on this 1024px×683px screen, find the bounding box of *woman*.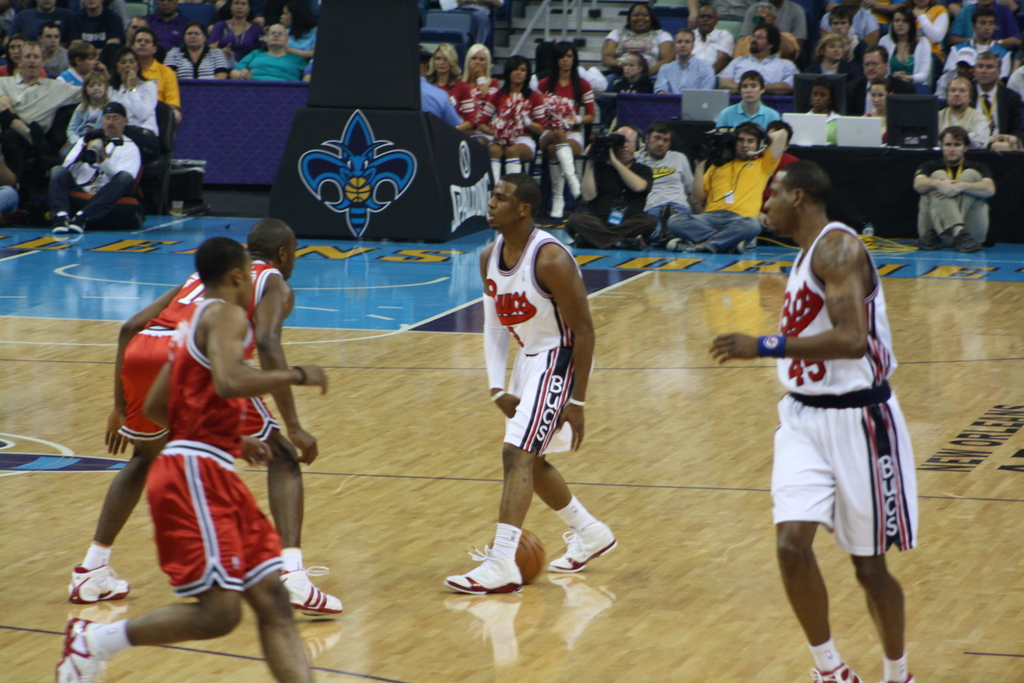
Bounding box: left=228, top=21, right=306, bottom=82.
